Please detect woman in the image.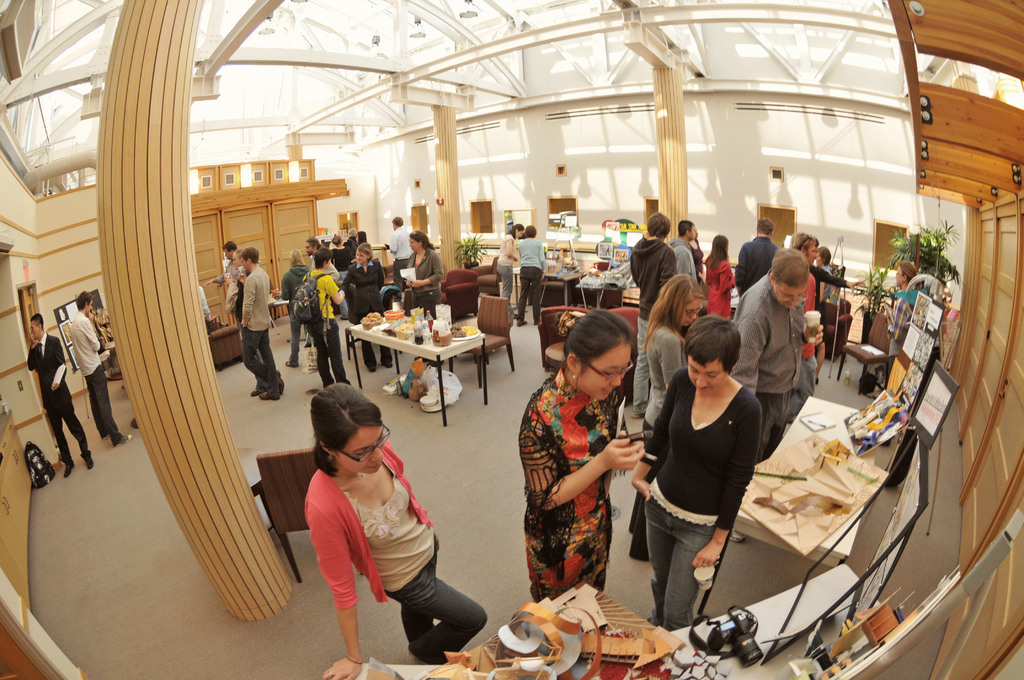
BBox(342, 240, 400, 376).
